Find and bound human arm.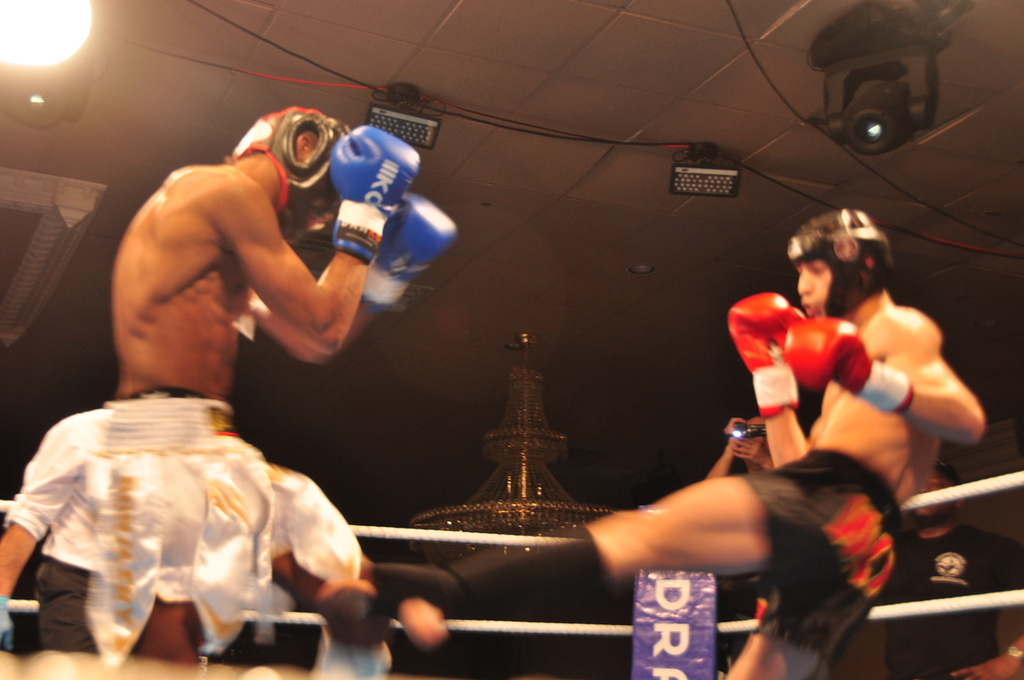
Bound: 803 307 991 454.
